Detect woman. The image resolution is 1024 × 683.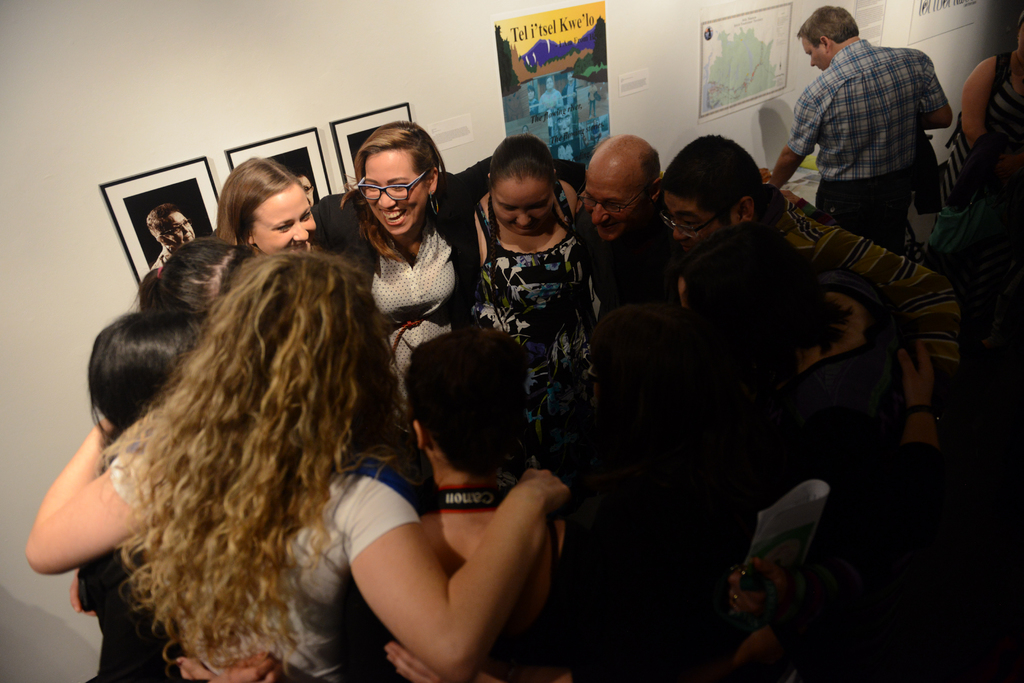
pyautogui.locateOnScreen(671, 220, 918, 627).
